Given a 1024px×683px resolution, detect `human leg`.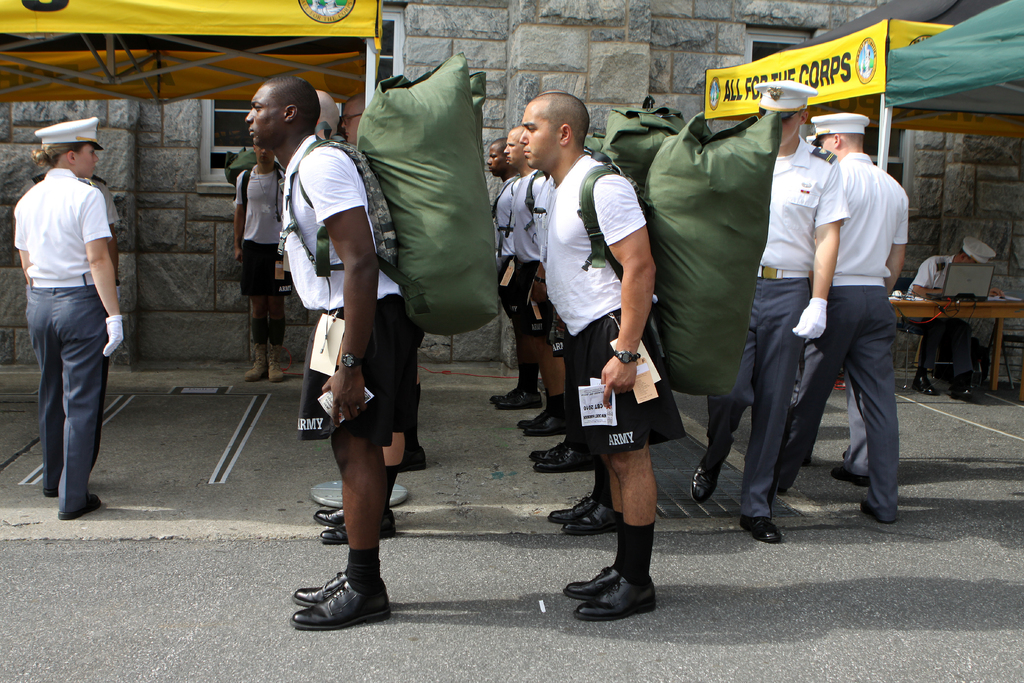
<bbox>291, 563, 349, 608</bbox>.
